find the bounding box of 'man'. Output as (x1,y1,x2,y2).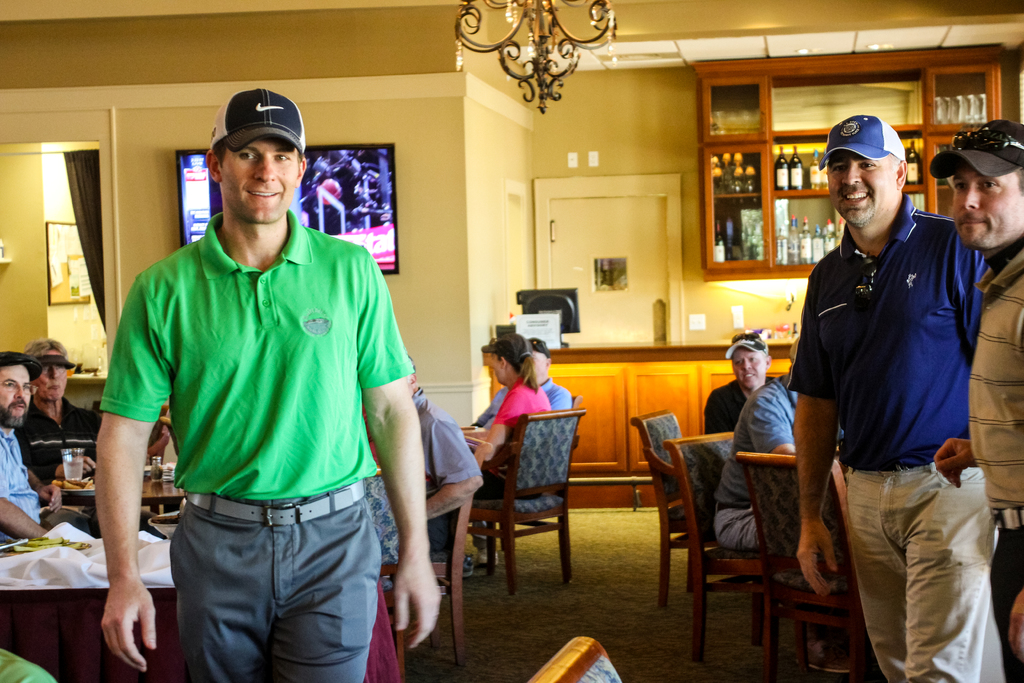
(774,104,993,682).
